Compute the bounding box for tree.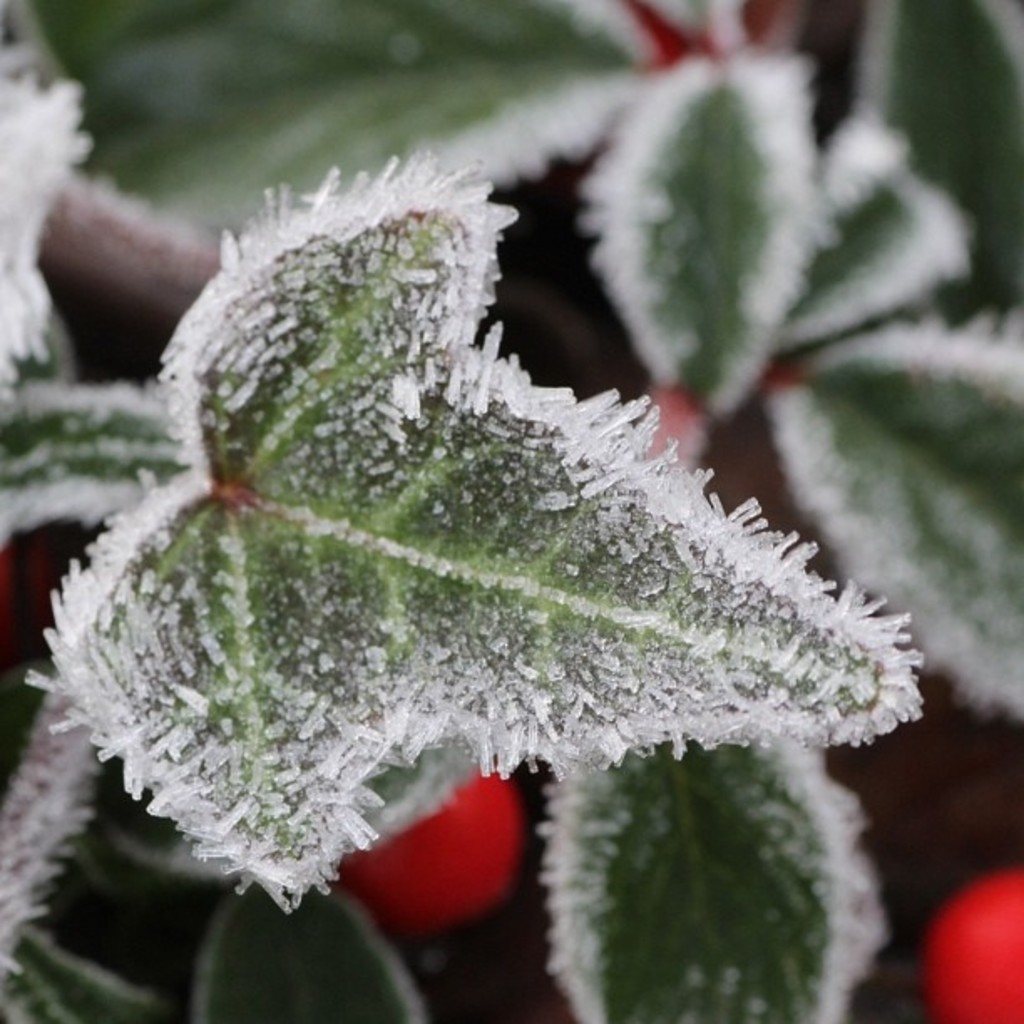
rect(0, 0, 1022, 1022).
